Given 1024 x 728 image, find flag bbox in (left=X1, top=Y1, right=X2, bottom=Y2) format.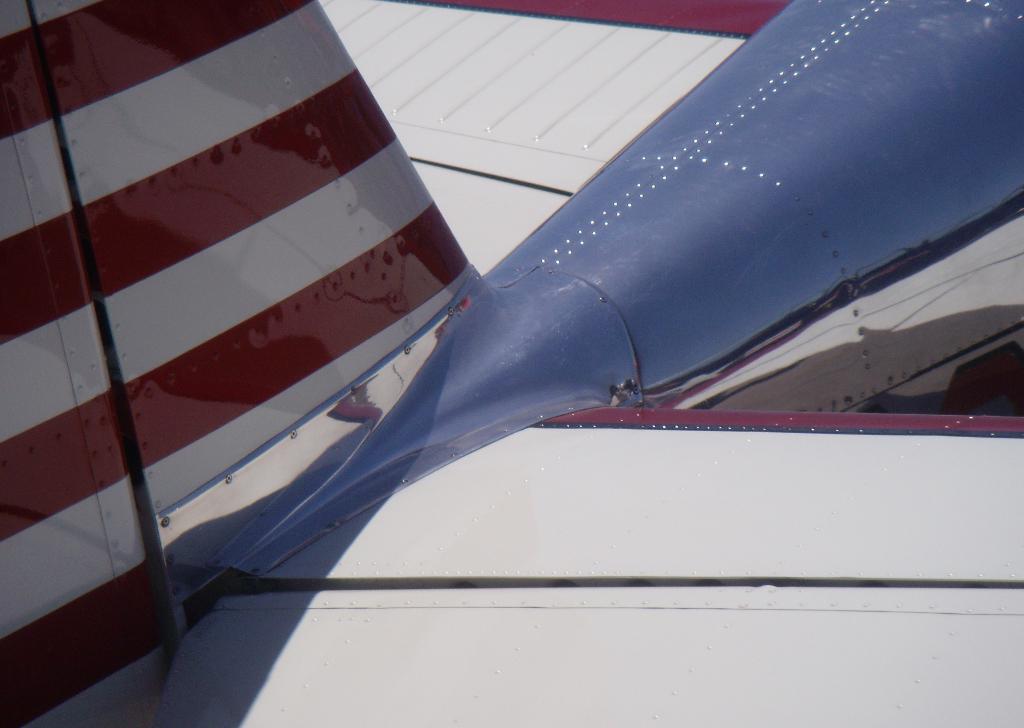
(left=0, top=0, right=1023, bottom=727).
